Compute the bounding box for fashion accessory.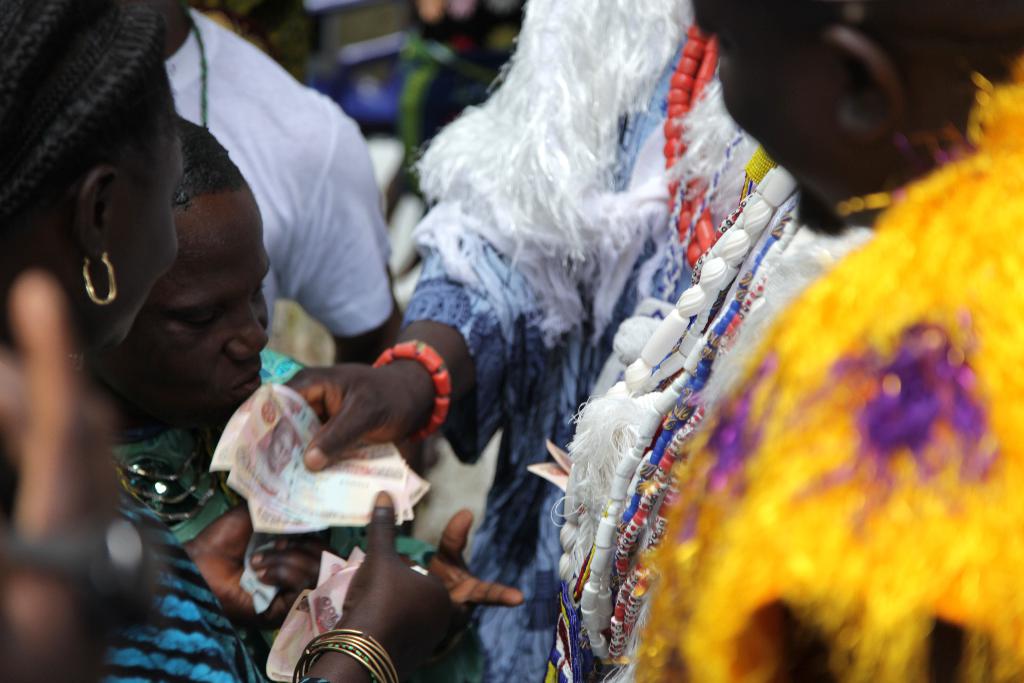
select_region(372, 336, 456, 452).
